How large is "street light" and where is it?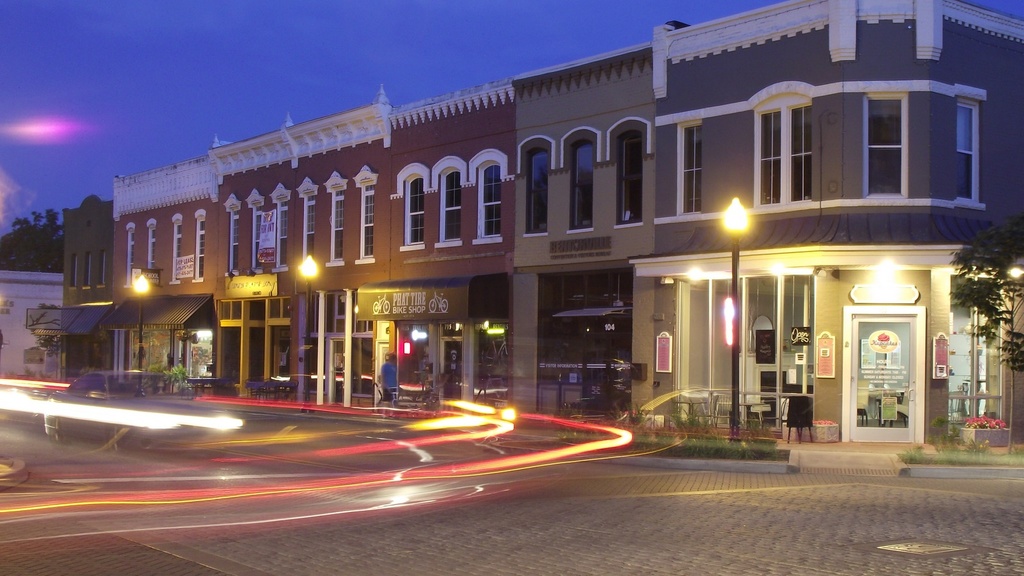
Bounding box: [x1=127, y1=270, x2=149, y2=396].
